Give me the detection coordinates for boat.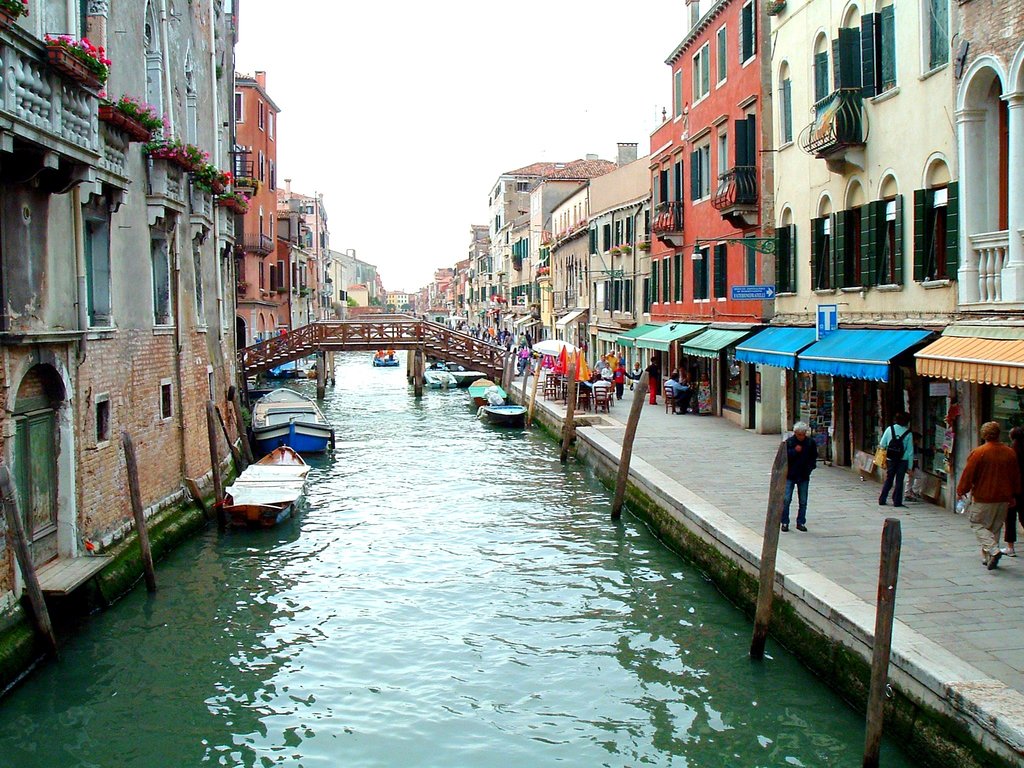
298, 356, 313, 378.
